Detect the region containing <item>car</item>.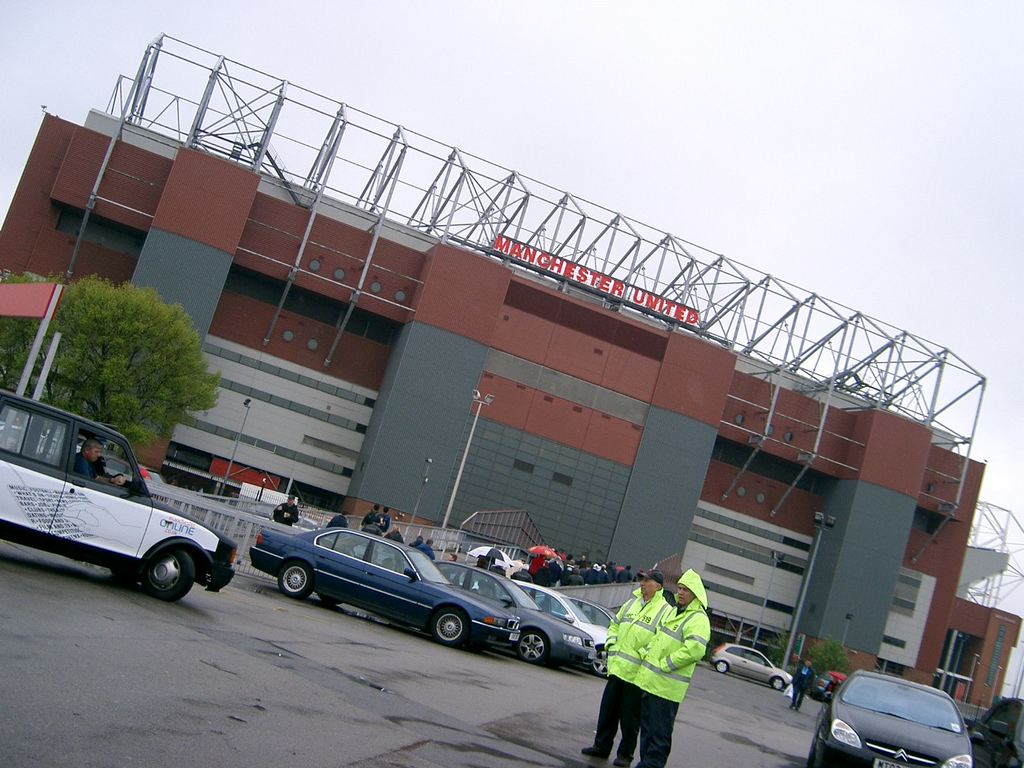
box(476, 583, 609, 672).
